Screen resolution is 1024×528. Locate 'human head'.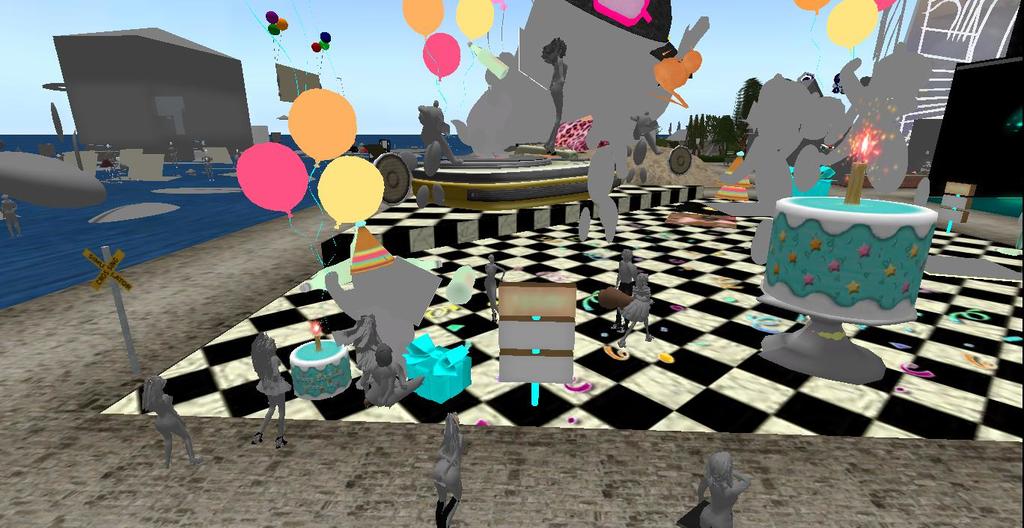
(left=446, top=411, right=458, bottom=438).
